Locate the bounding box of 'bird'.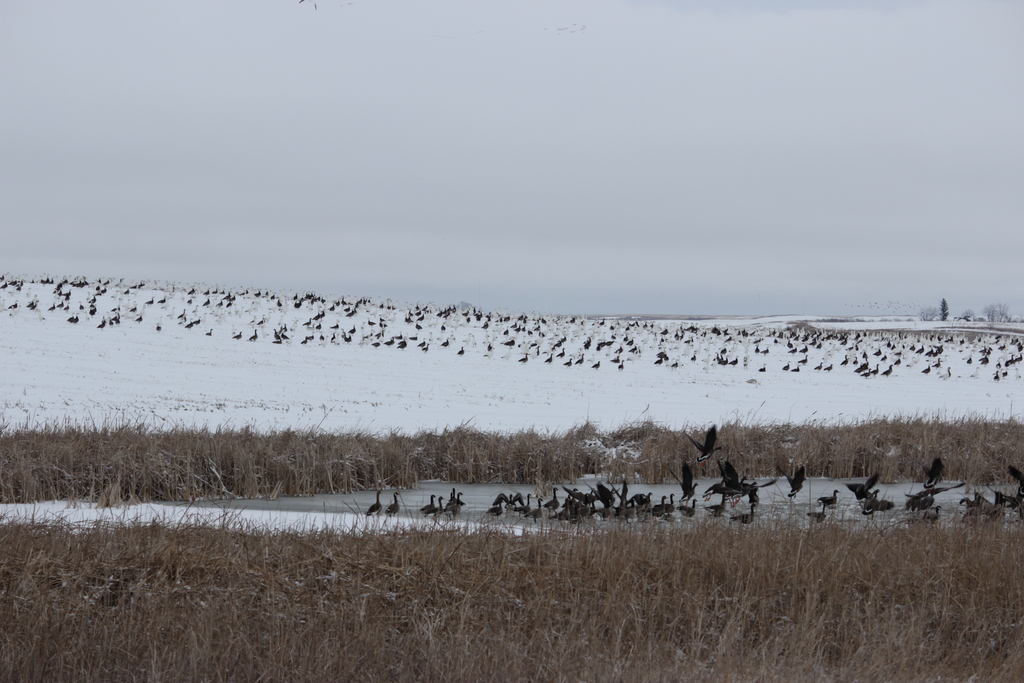
Bounding box: (left=1011, top=461, right=1023, bottom=497).
